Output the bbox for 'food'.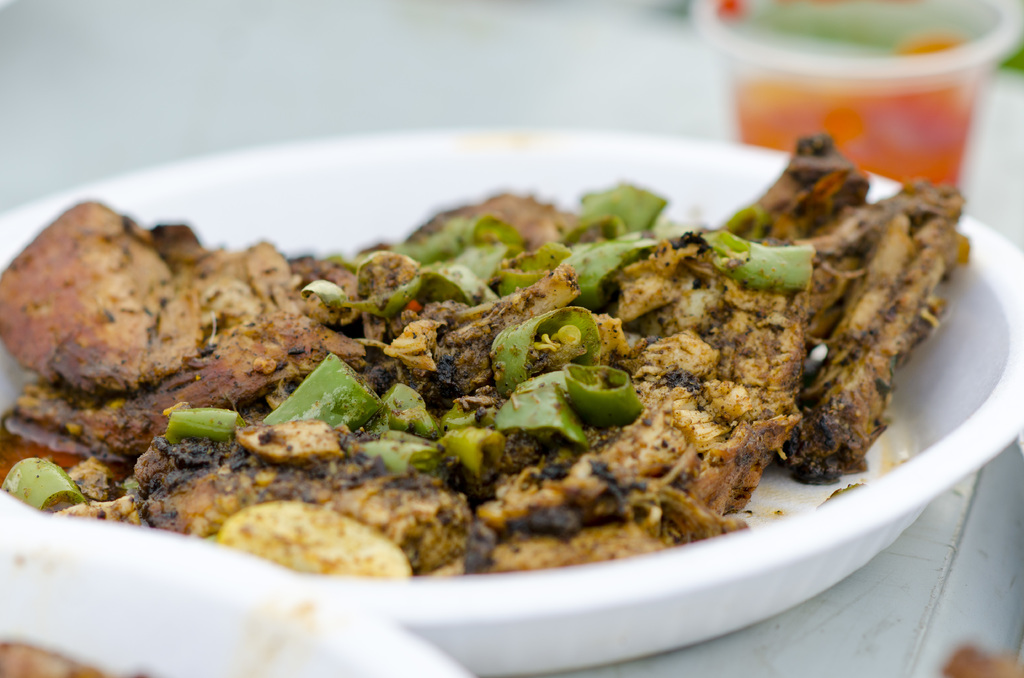
bbox(40, 150, 904, 577).
